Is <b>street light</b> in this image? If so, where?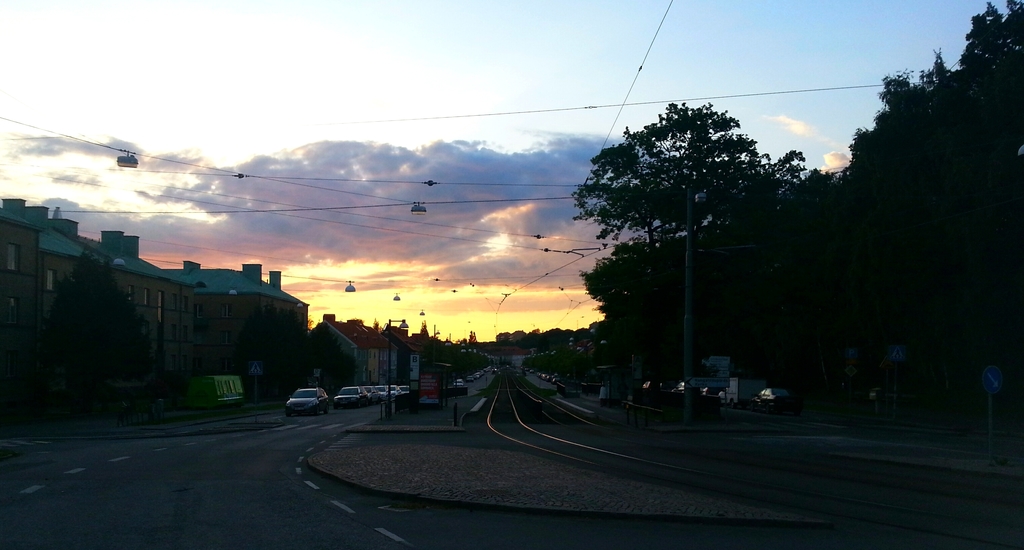
Yes, at box=[587, 326, 609, 388].
